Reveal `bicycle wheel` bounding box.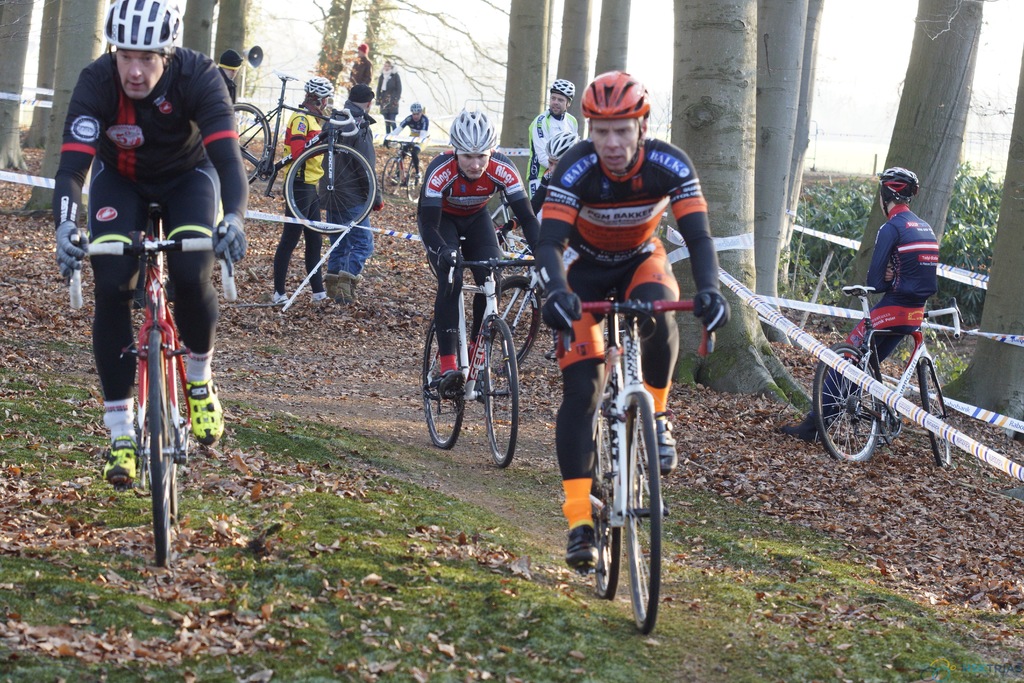
Revealed: rect(814, 344, 877, 462).
